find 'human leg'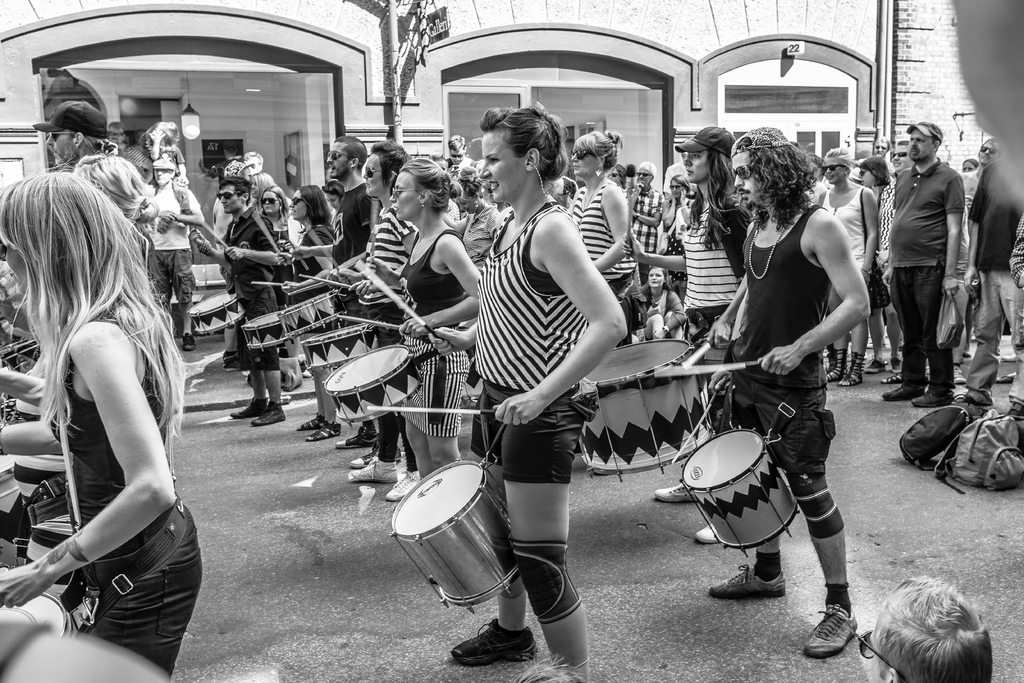
888, 254, 930, 394
